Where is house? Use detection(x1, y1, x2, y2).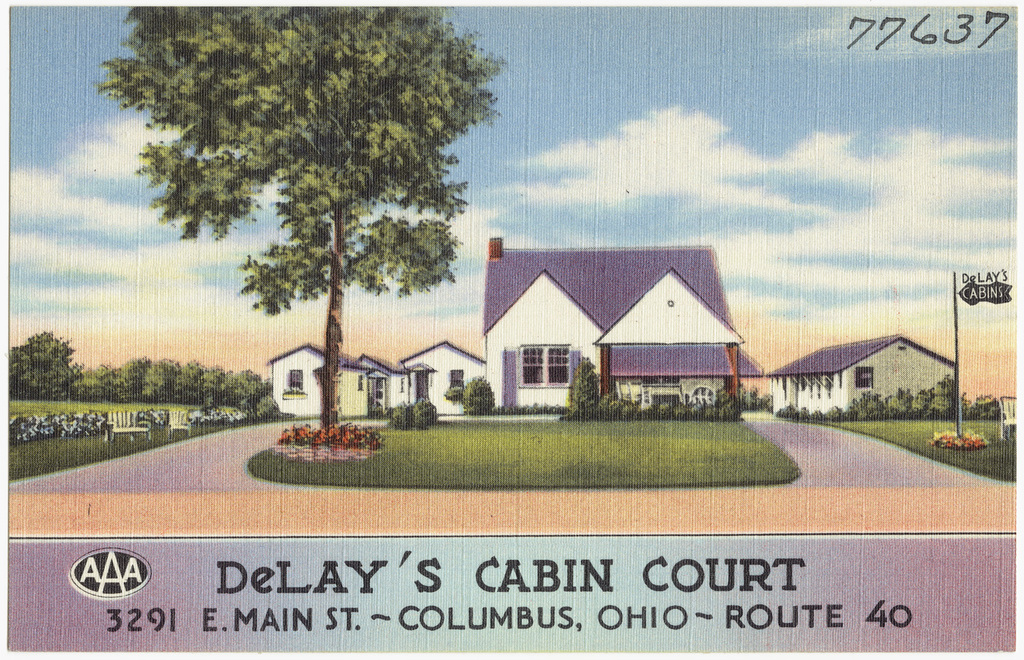
detection(763, 324, 949, 406).
